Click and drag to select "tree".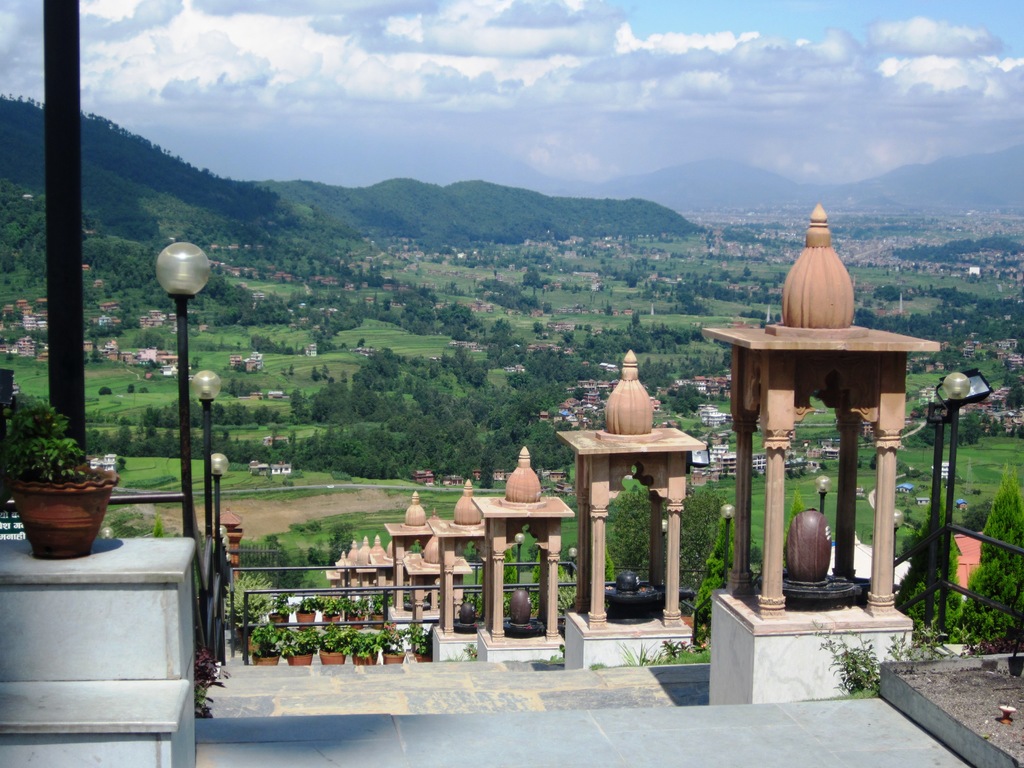
Selection: 684 426 694 437.
